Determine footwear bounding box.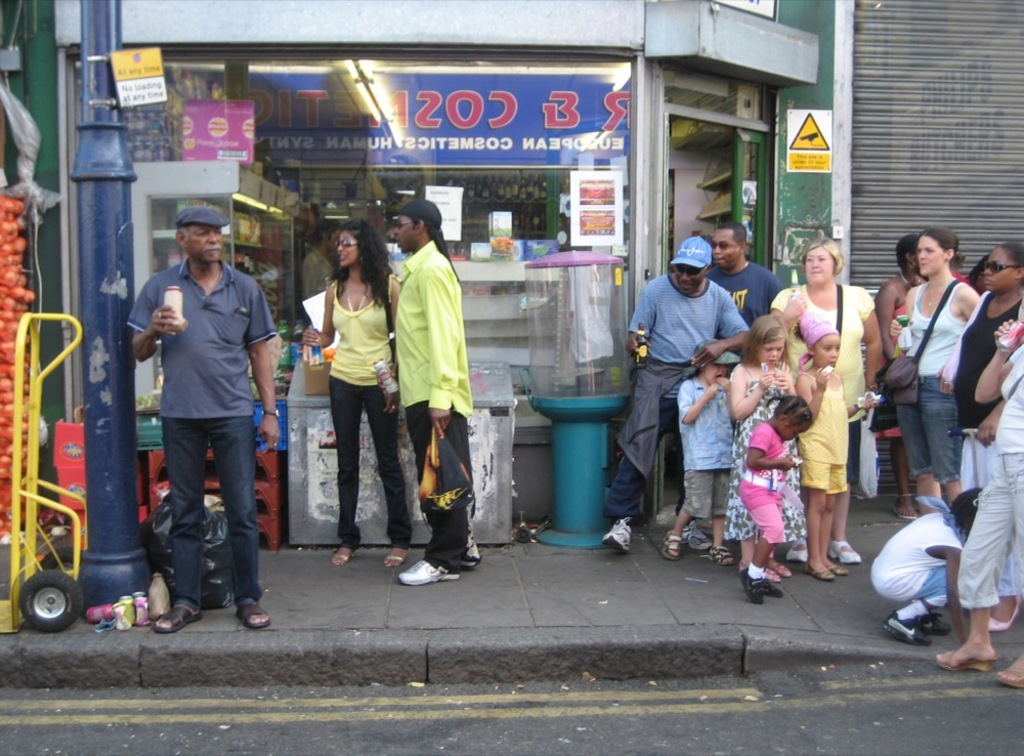
Determined: <region>765, 578, 785, 600</region>.
